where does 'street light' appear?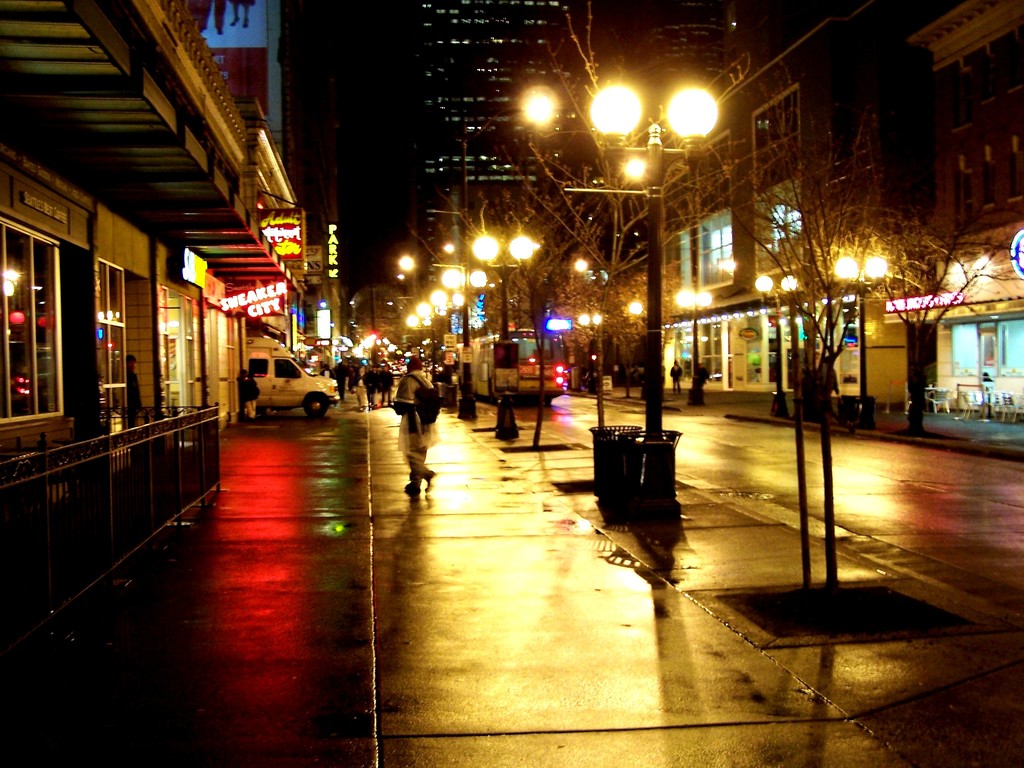
Appears at (436, 264, 487, 434).
